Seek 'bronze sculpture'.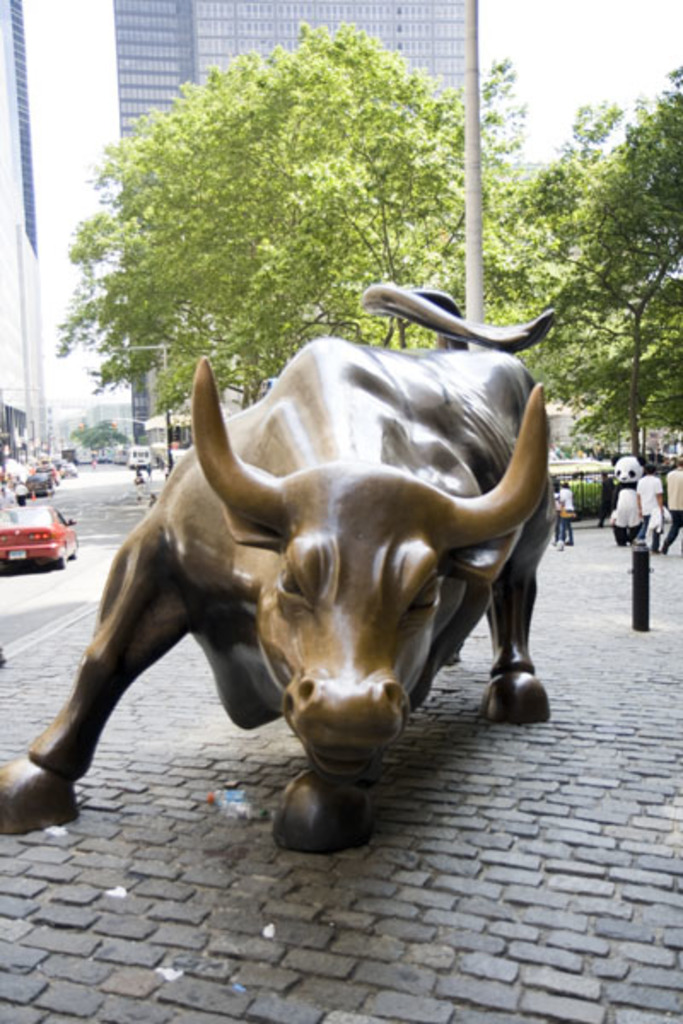
19:323:567:850.
